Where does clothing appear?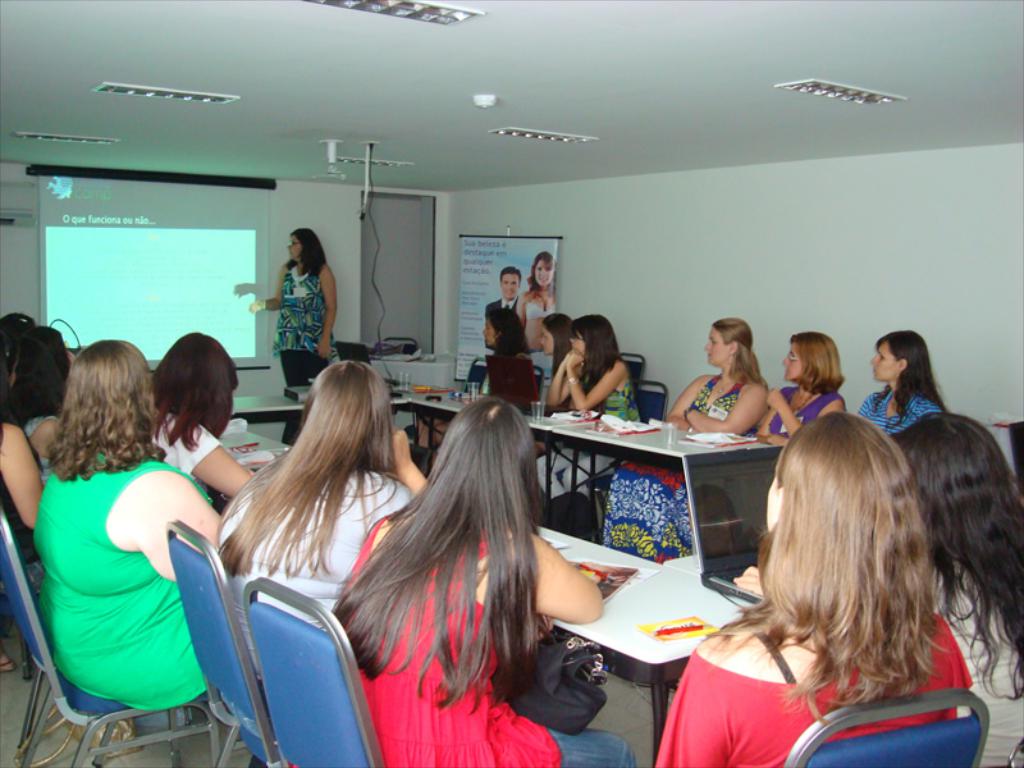
Appears at pyautogui.locateOnScreen(596, 365, 641, 422).
